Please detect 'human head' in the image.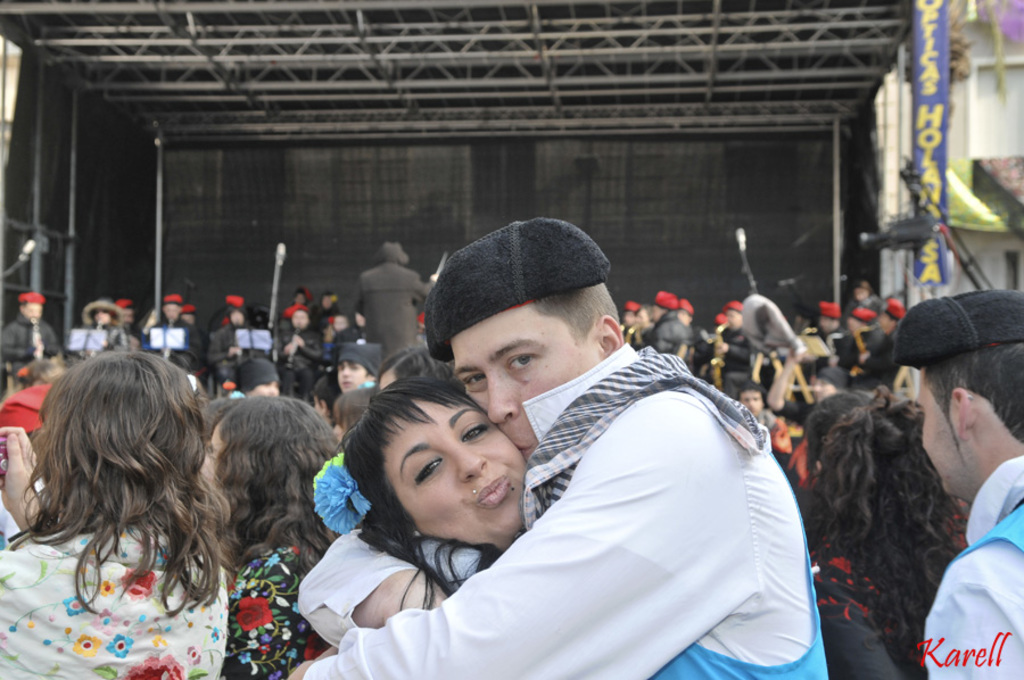
{"x1": 875, "y1": 301, "x2": 905, "y2": 331}.
